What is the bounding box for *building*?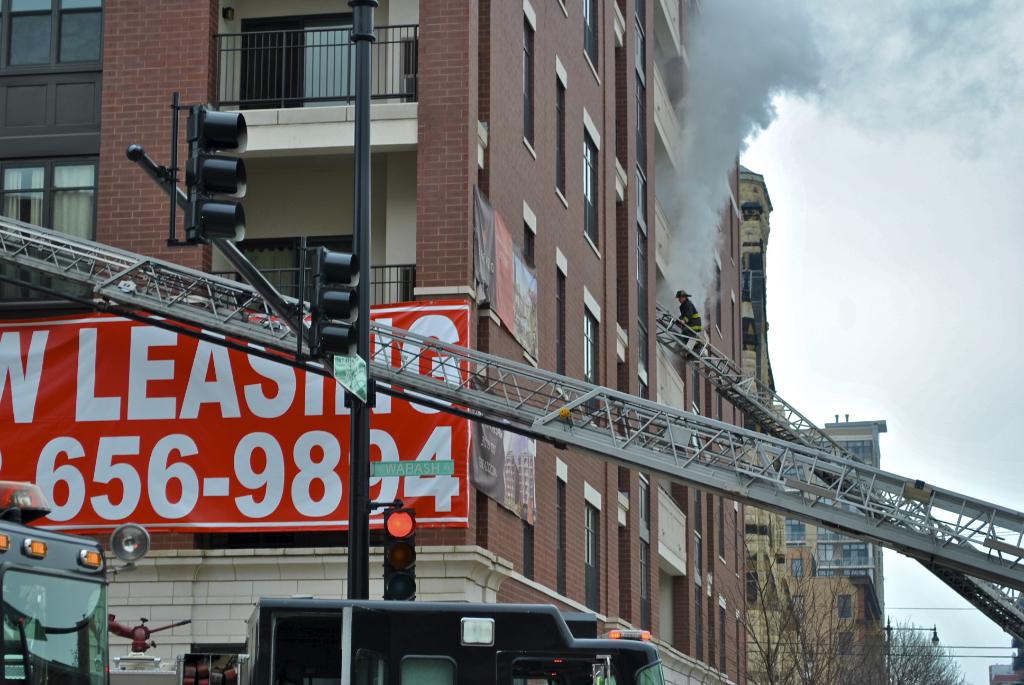
<box>785,543,888,684</box>.
